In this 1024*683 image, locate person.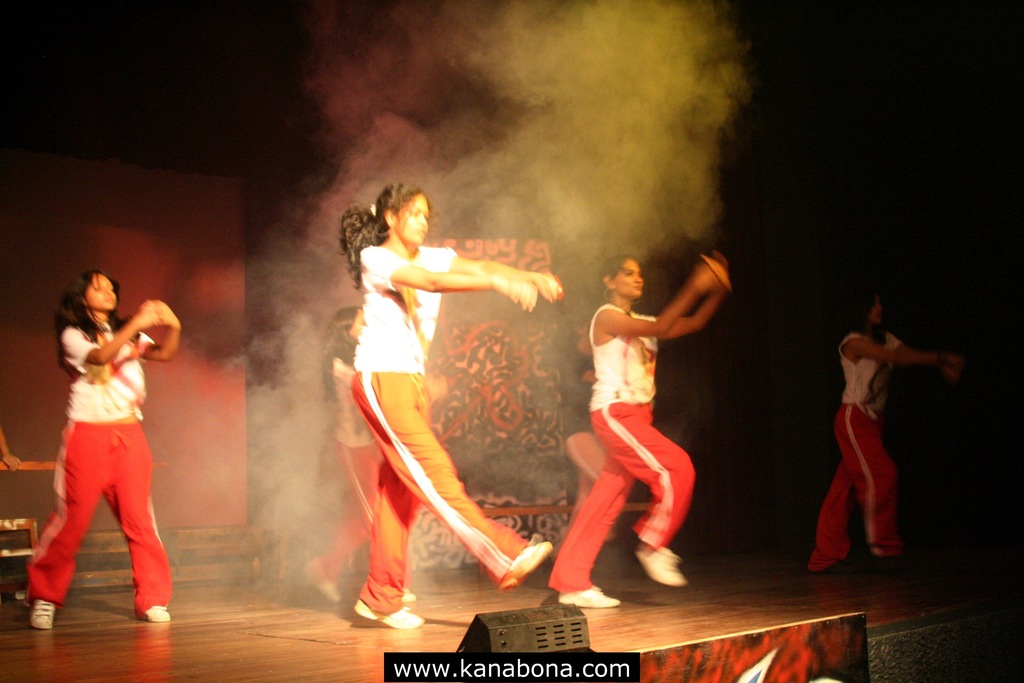
Bounding box: 810 288 964 573.
